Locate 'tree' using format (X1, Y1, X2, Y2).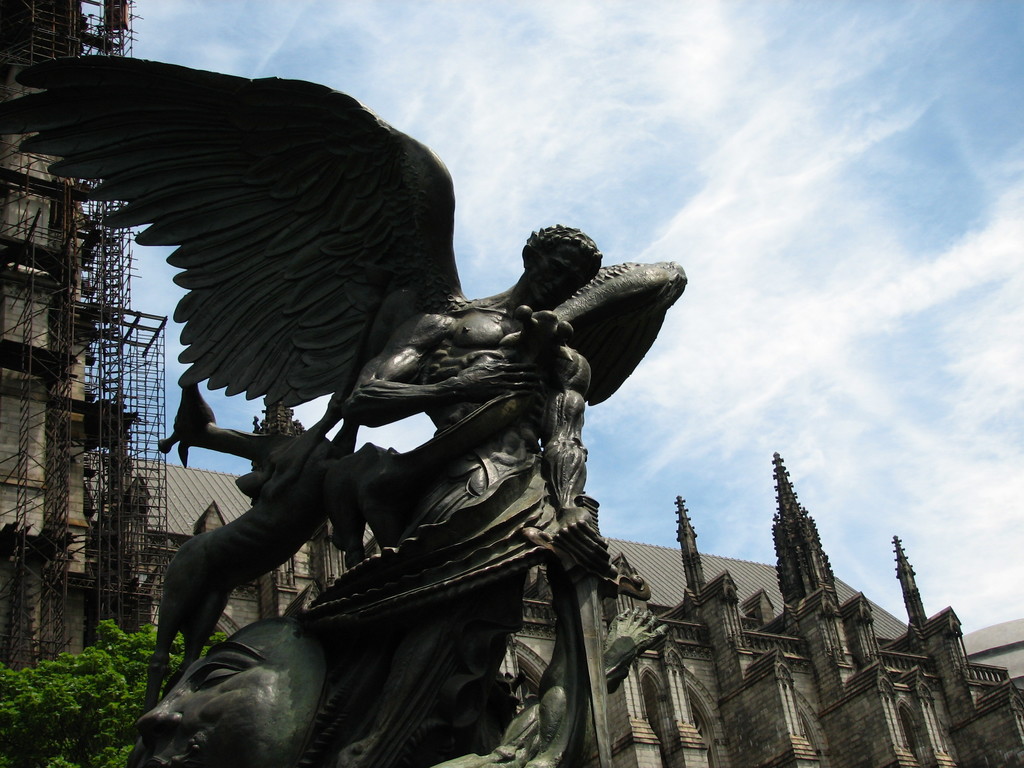
(1, 460, 356, 765).
